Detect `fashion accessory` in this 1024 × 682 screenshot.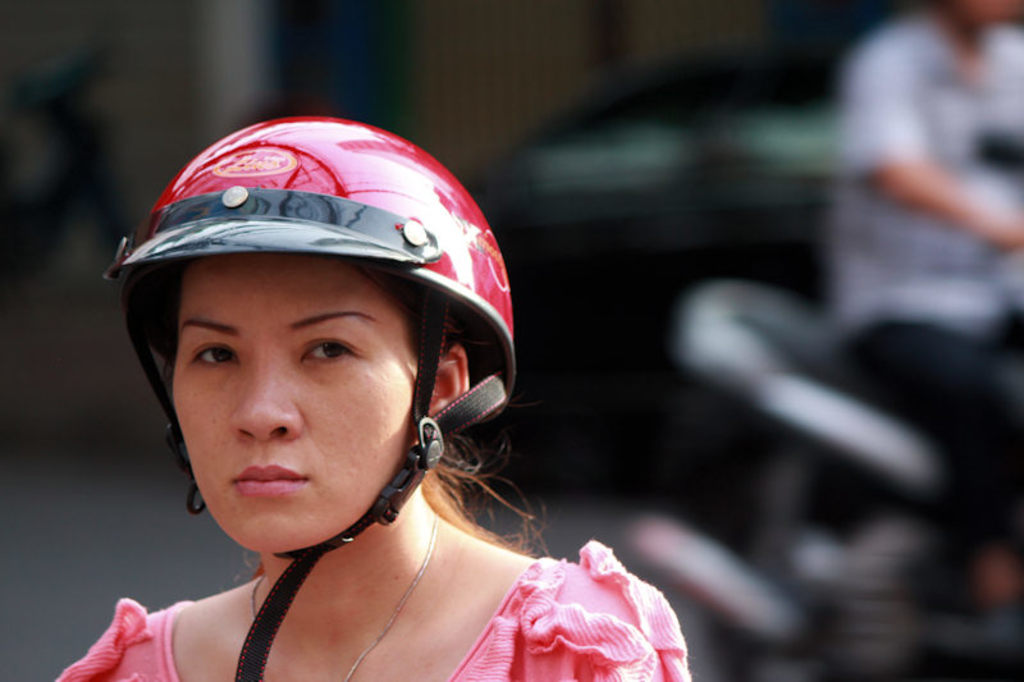
Detection: bbox=(250, 514, 440, 681).
